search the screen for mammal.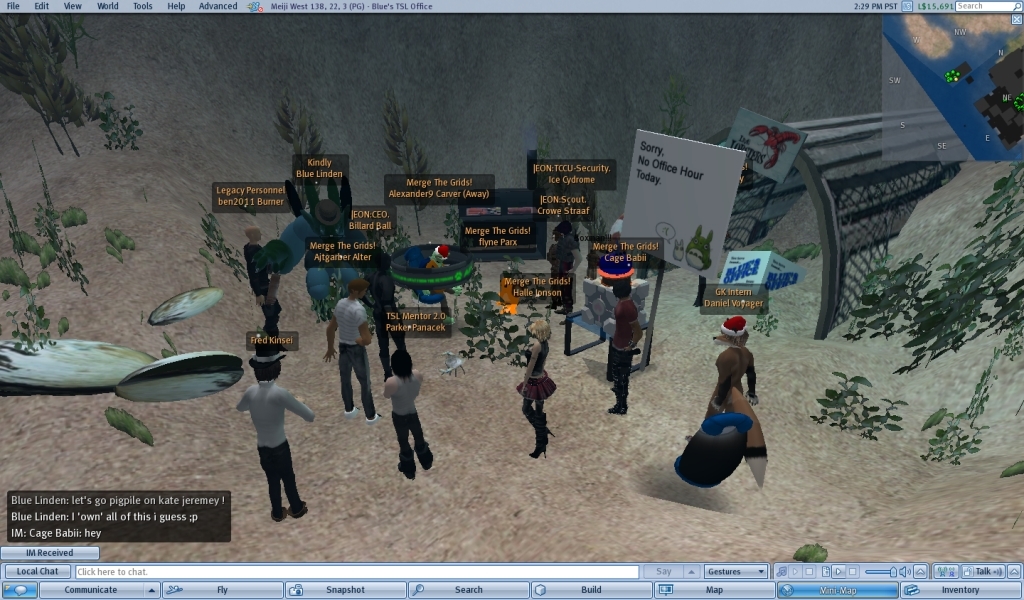
Found at 515,313,560,459.
